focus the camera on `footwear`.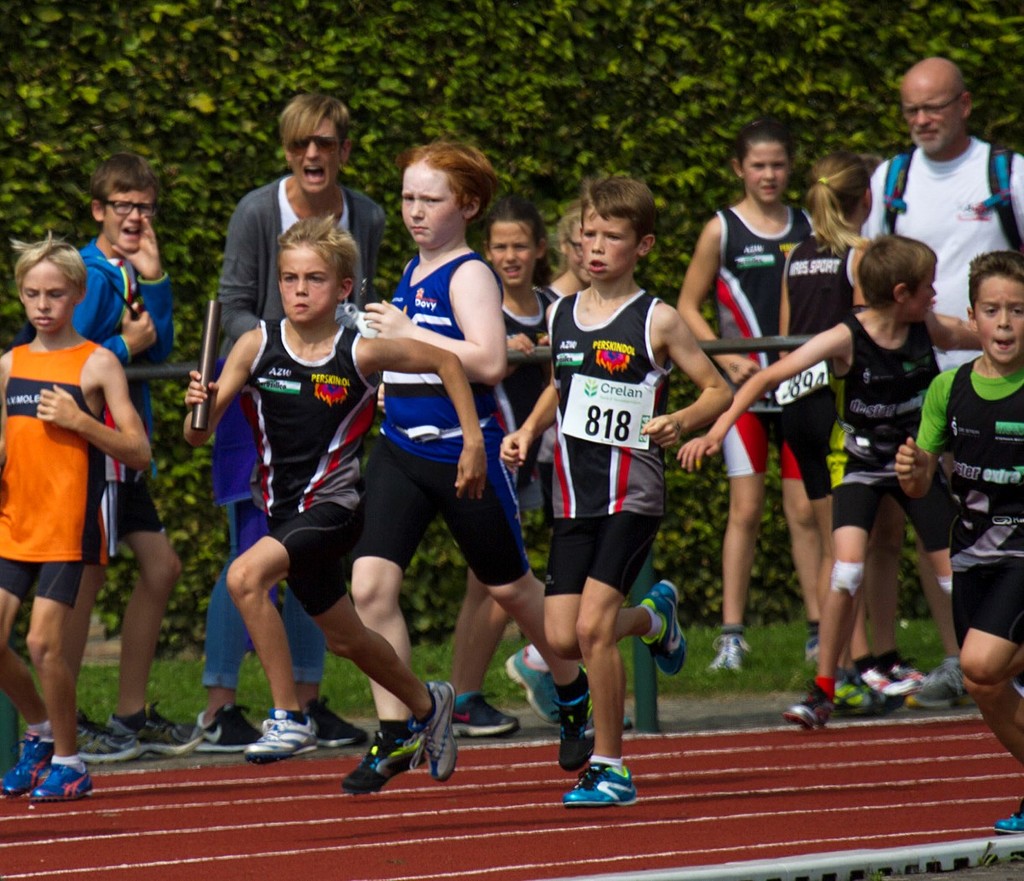
Focus region: <bbox>926, 649, 973, 722</bbox>.
